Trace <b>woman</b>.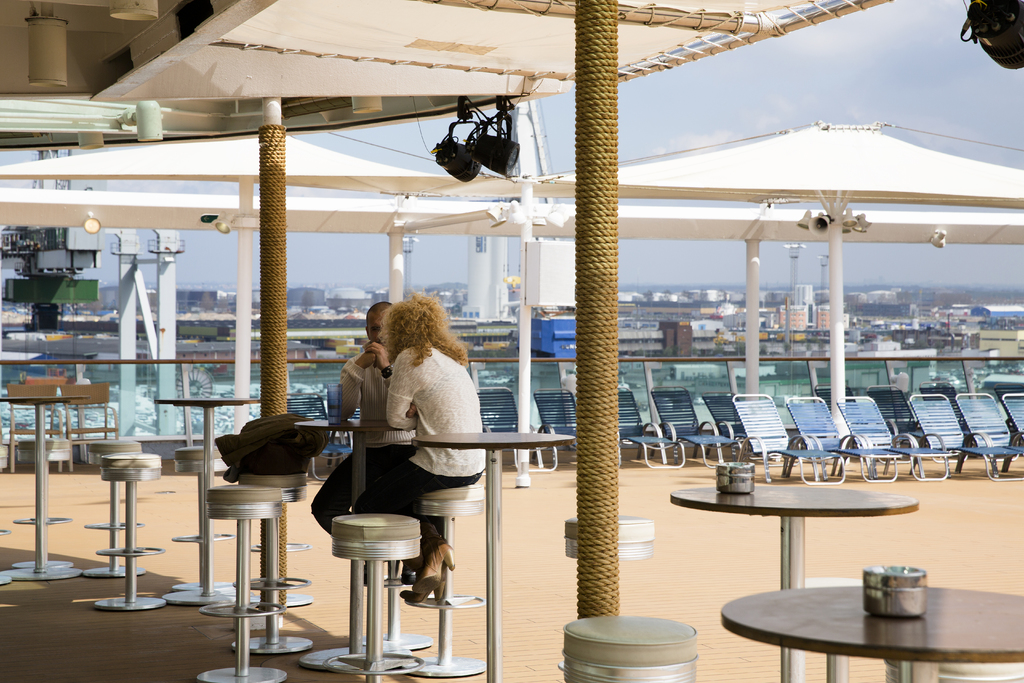
Traced to 333/288/495/570.
